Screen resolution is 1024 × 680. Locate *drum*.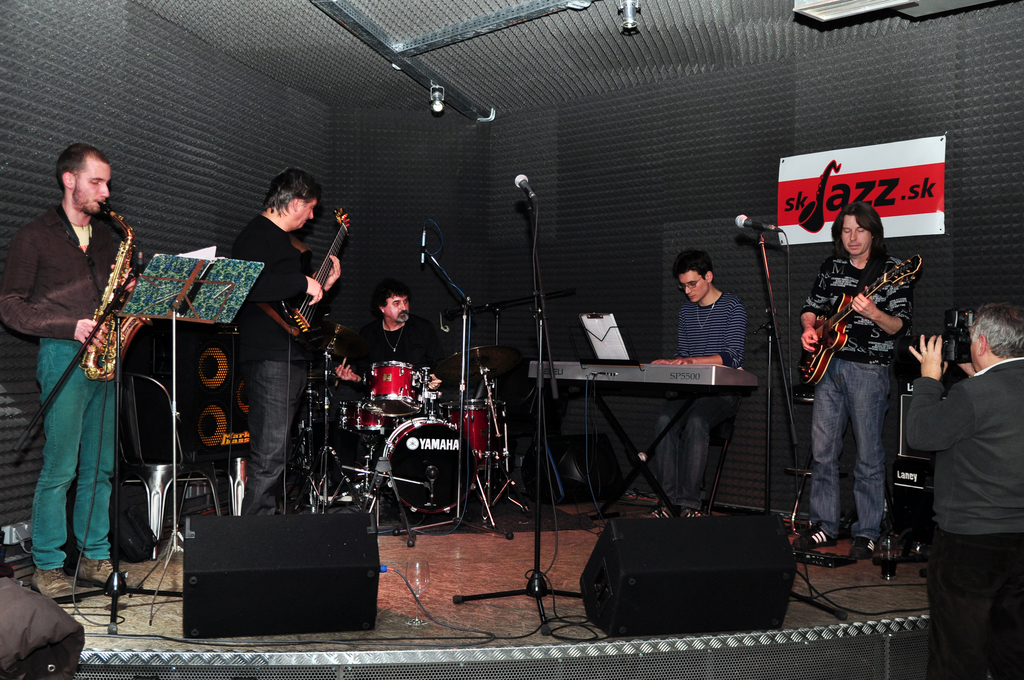
pyautogui.locateOnScreen(366, 355, 433, 419).
